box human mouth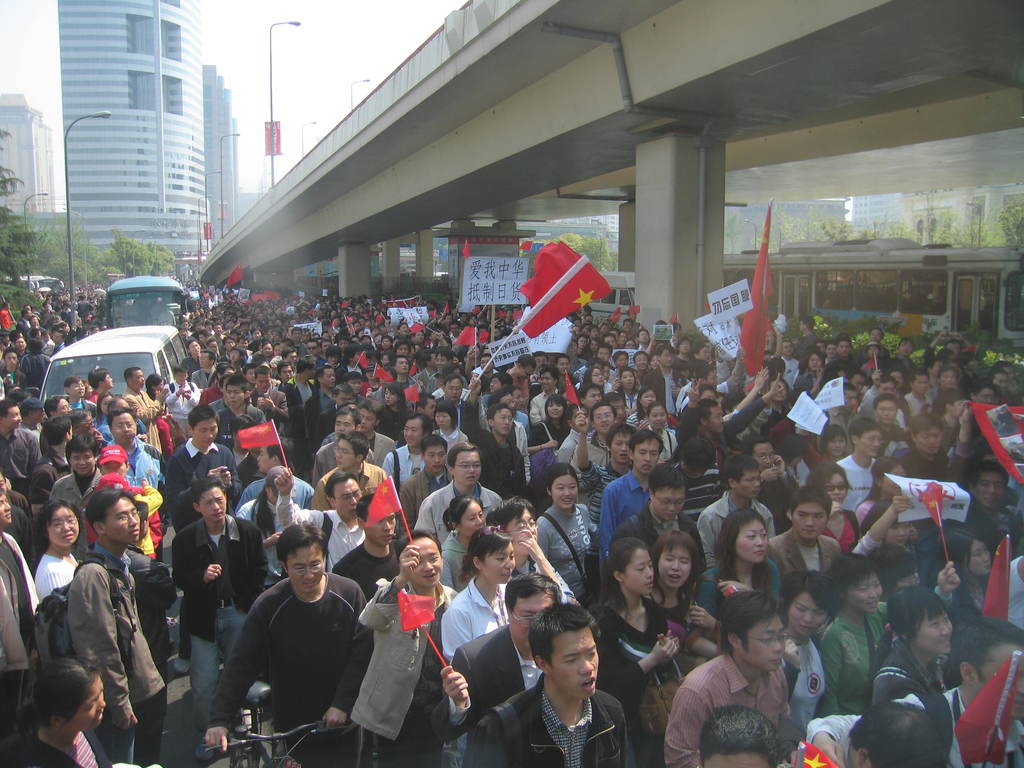
639:364:647:371
